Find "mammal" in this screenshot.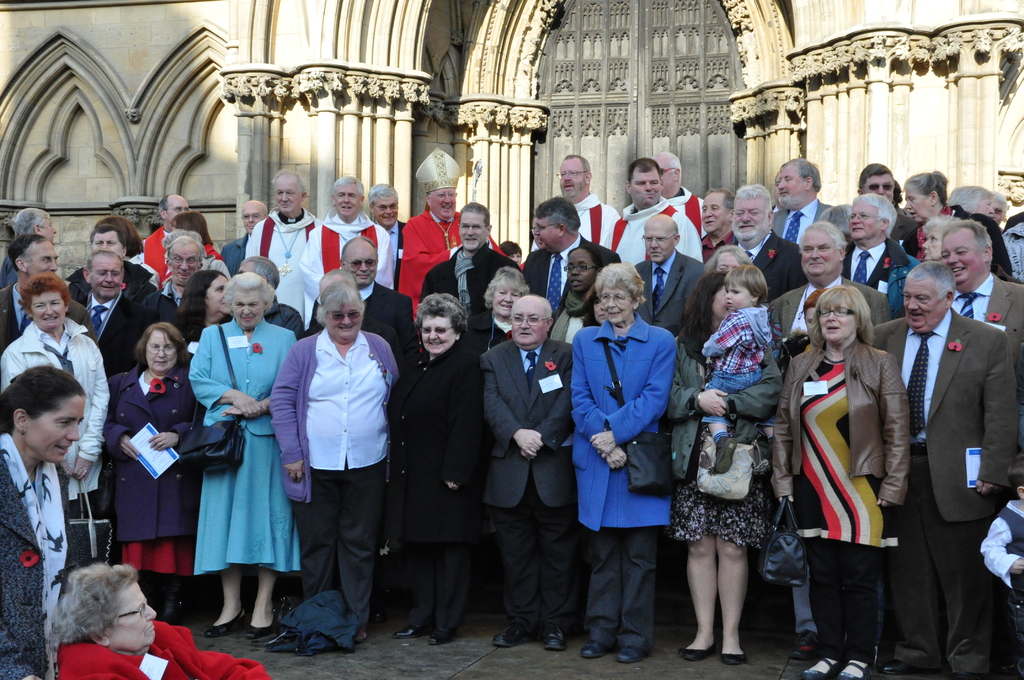
The bounding box for "mammal" is select_region(570, 264, 678, 663).
